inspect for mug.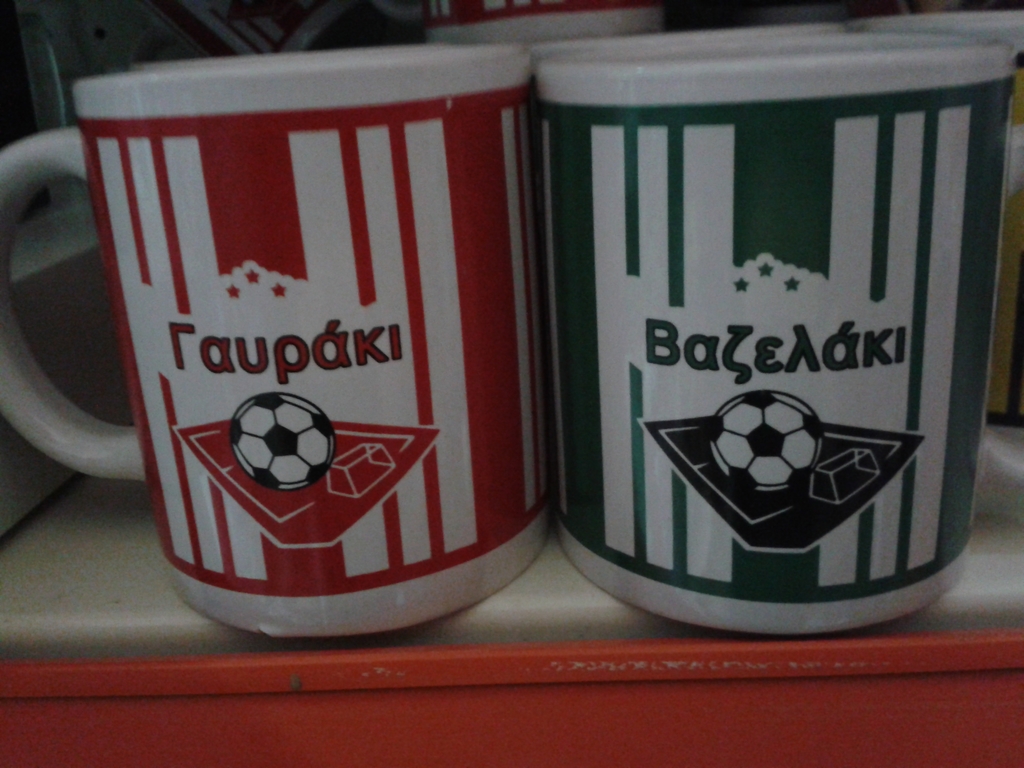
Inspection: region(535, 35, 1023, 635).
